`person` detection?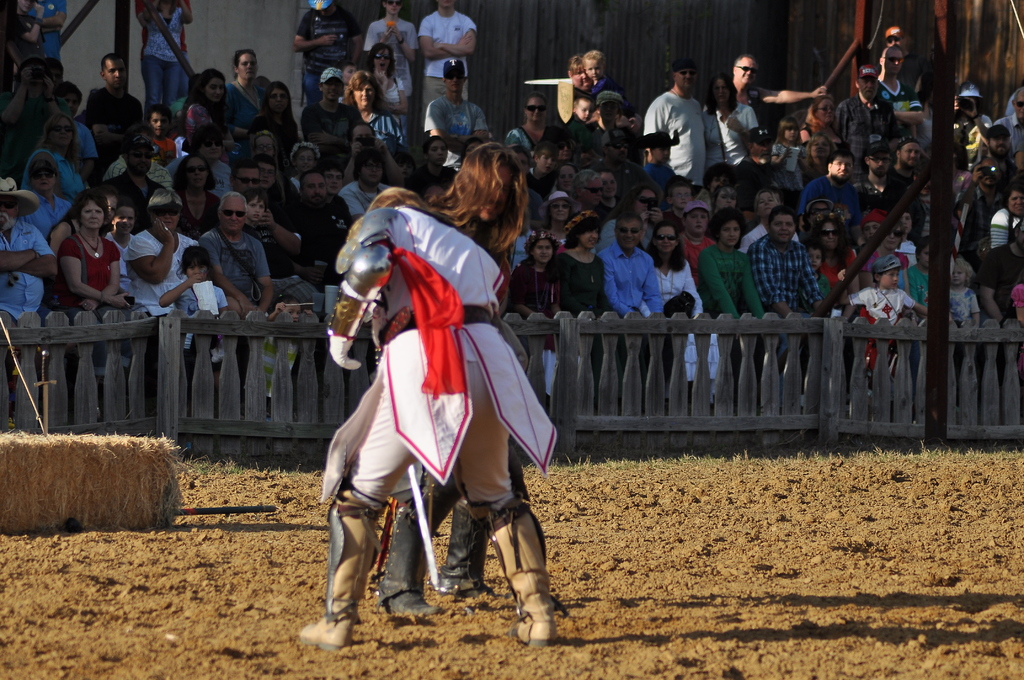
x1=65 y1=198 x2=140 y2=317
